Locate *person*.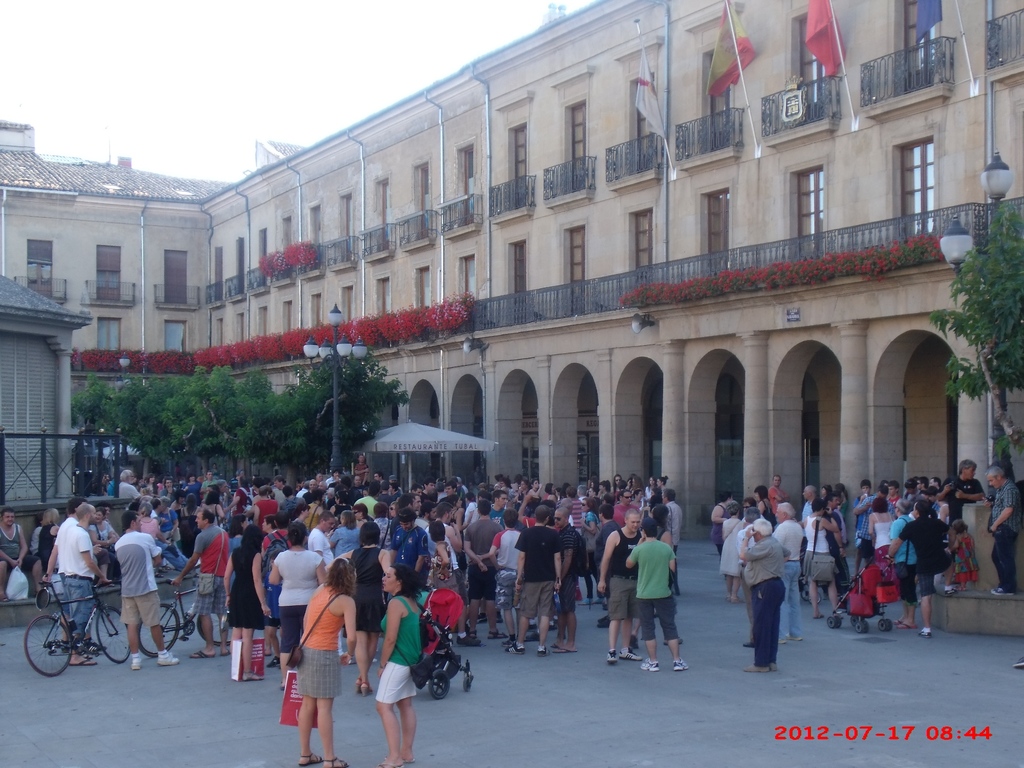
Bounding box: <region>0, 503, 47, 613</region>.
